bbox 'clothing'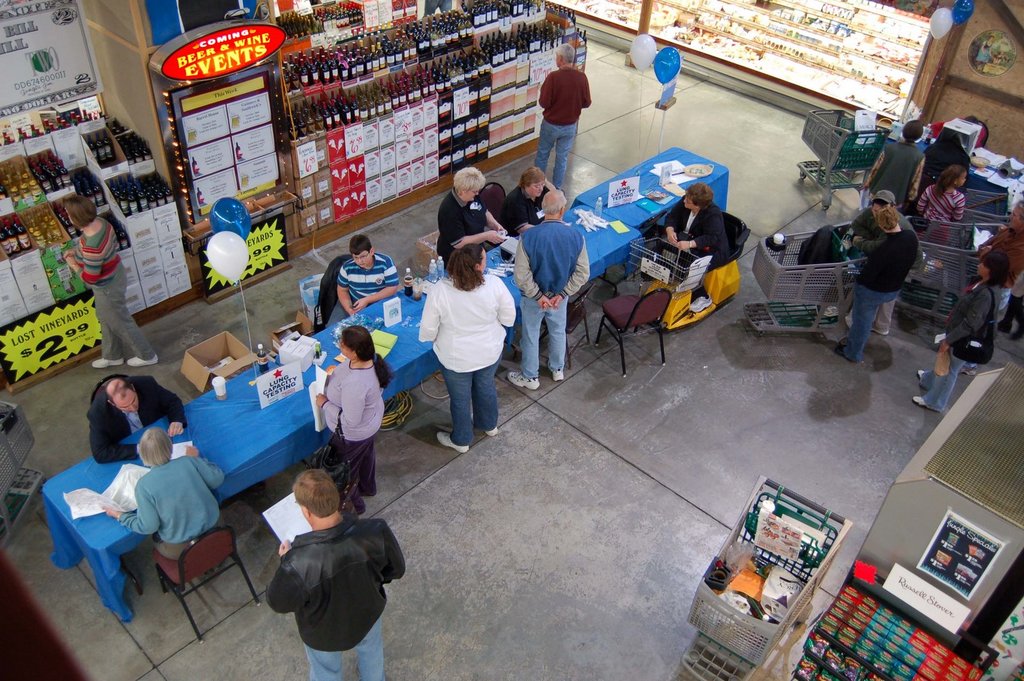
(x1=971, y1=230, x2=1023, y2=287)
